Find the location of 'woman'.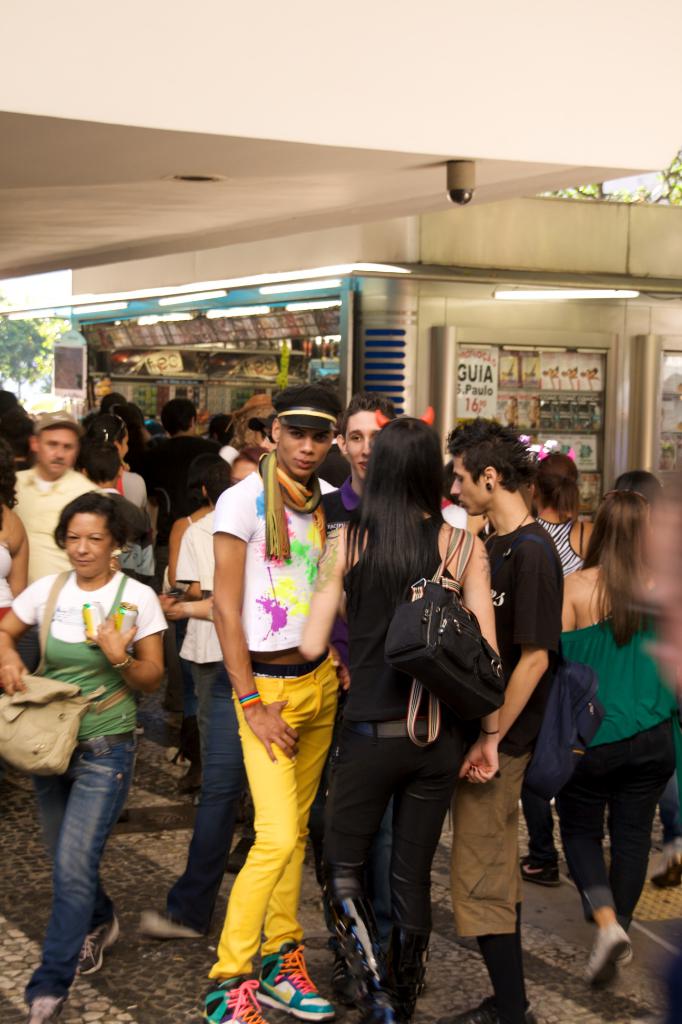
Location: (8,452,182,1006).
